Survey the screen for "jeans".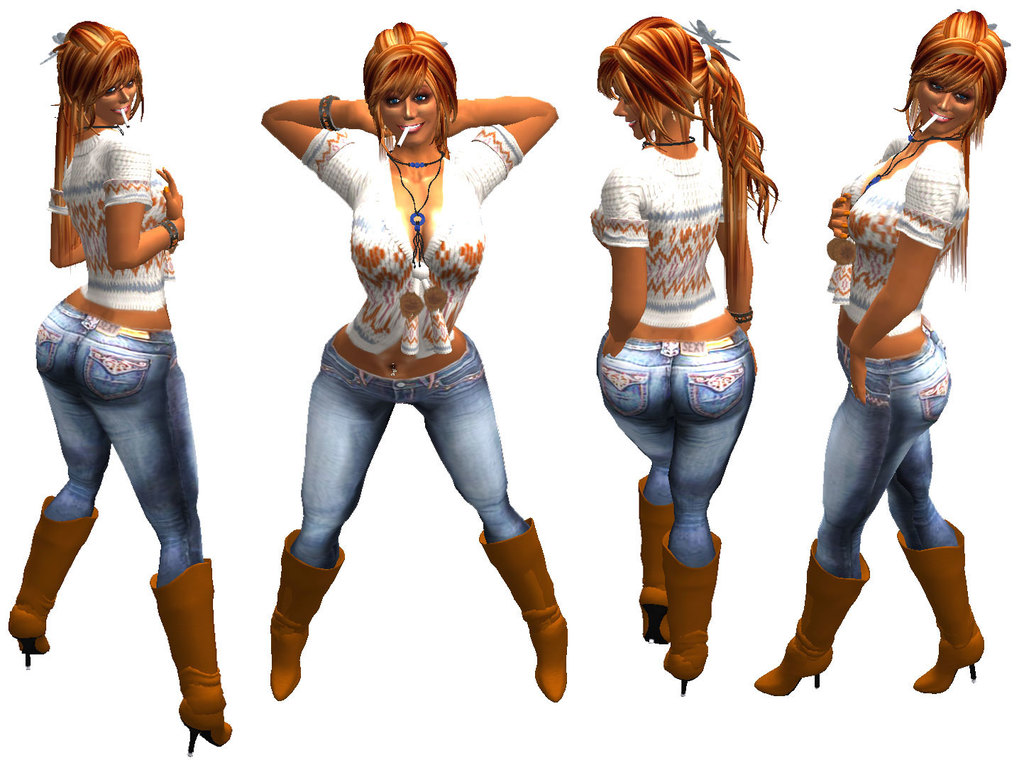
Survey found: (613,326,766,637).
